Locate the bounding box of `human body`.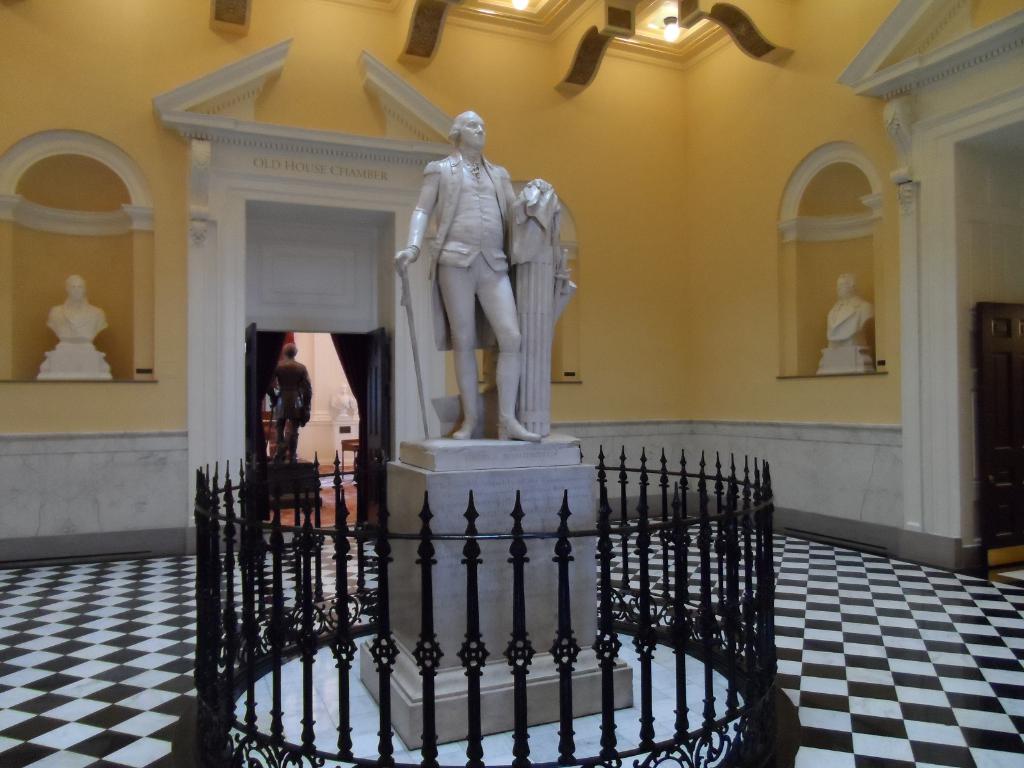
Bounding box: 38,304,117,341.
